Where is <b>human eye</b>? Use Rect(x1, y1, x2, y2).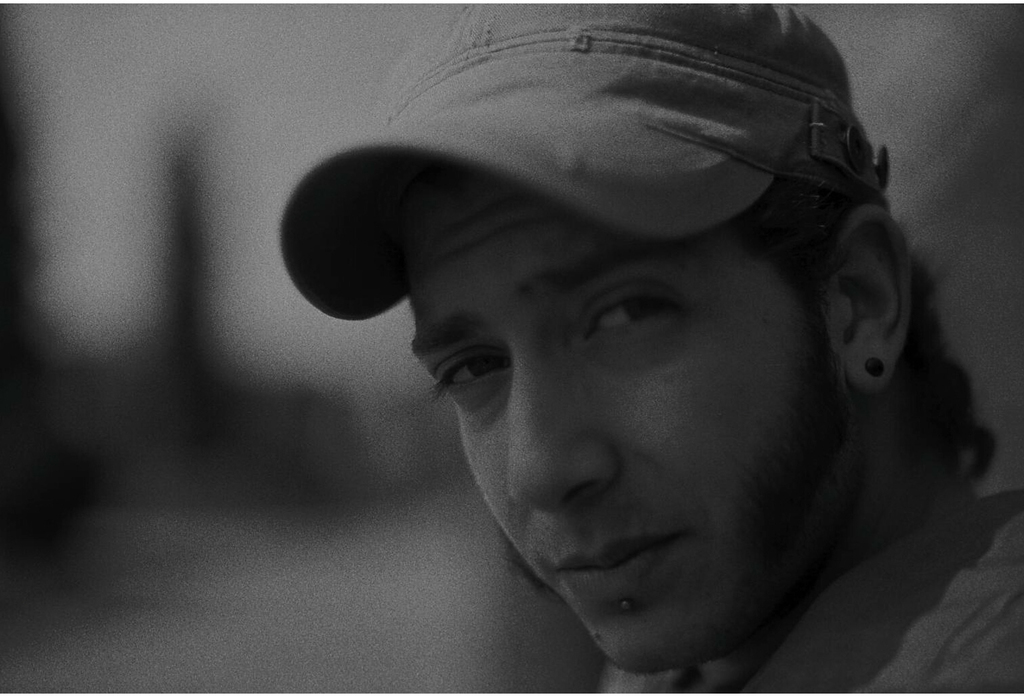
Rect(572, 293, 690, 343).
